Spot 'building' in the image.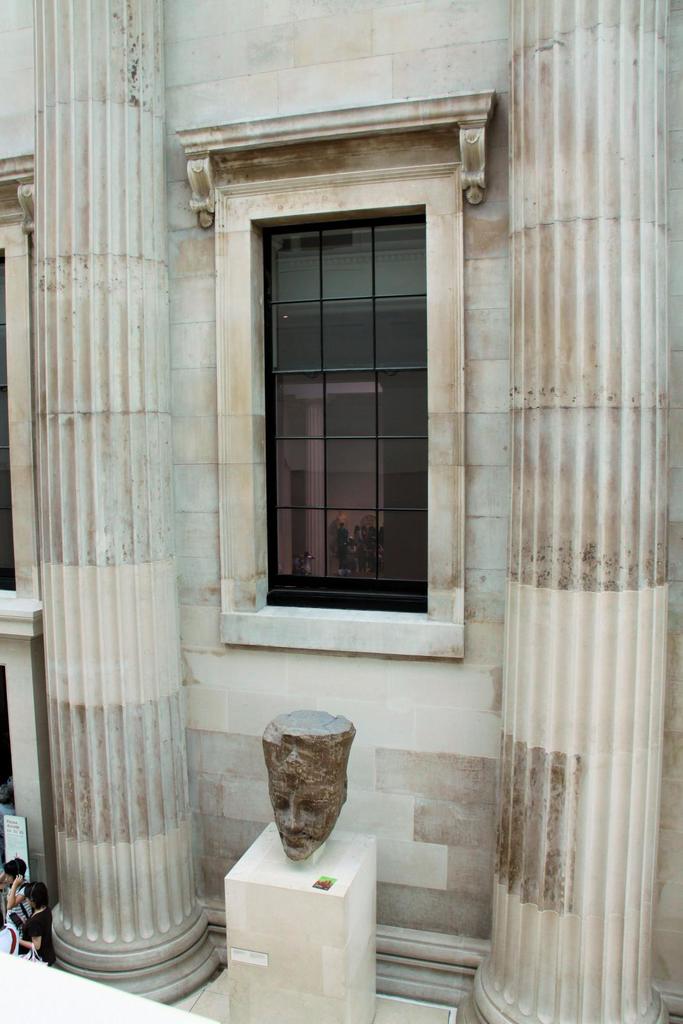
'building' found at x1=0 y1=0 x2=677 y2=1021.
